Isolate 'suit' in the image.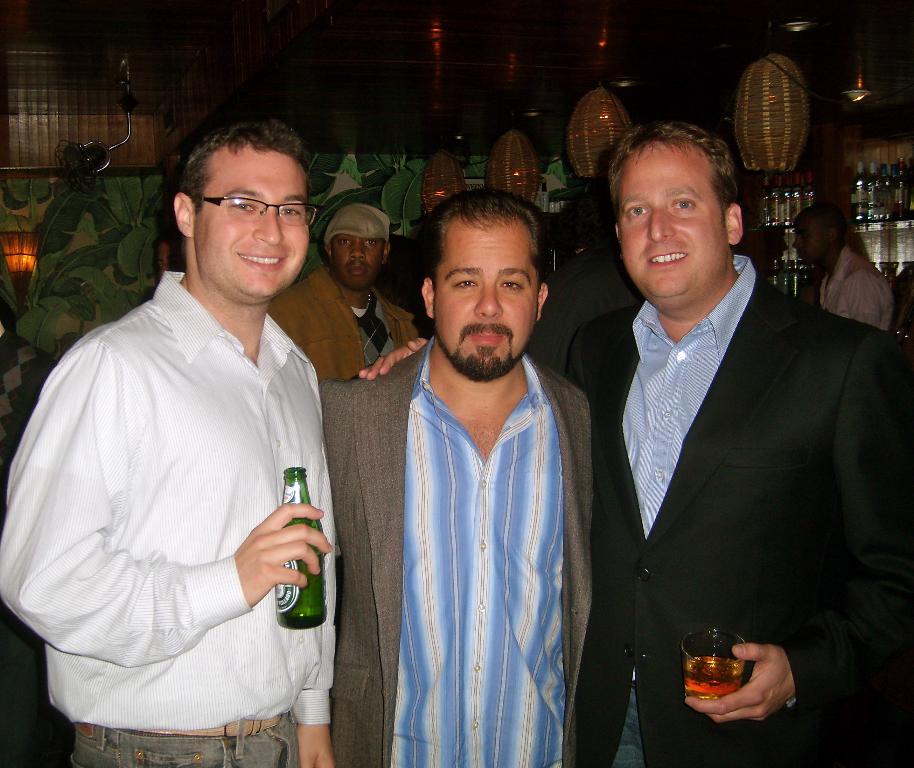
Isolated region: (320,339,593,767).
